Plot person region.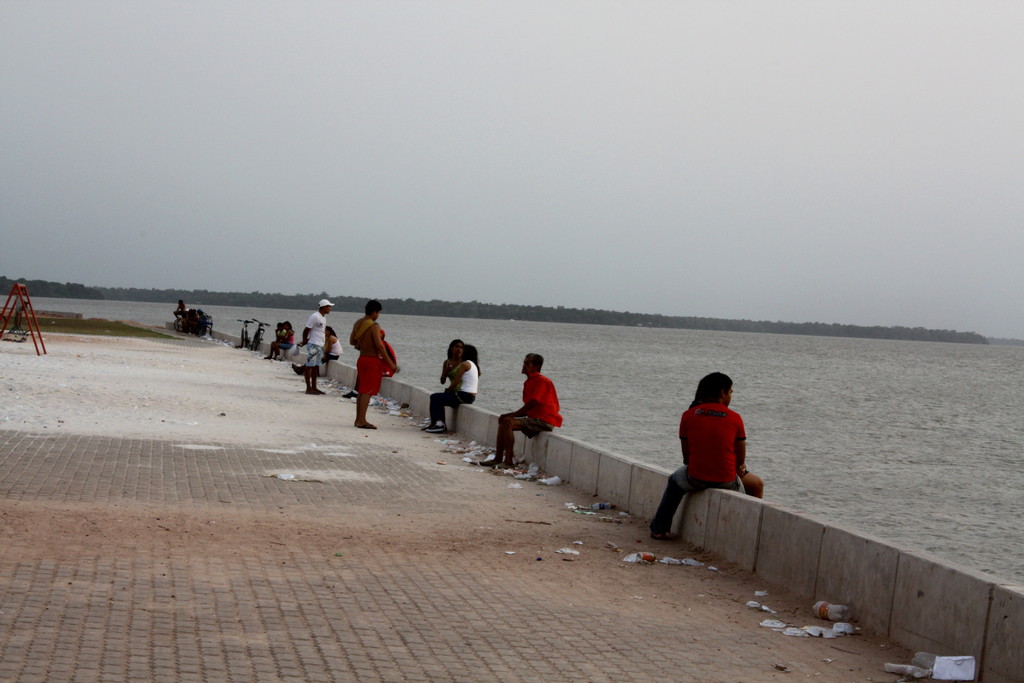
Plotted at (left=295, top=297, right=330, bottom=395).
